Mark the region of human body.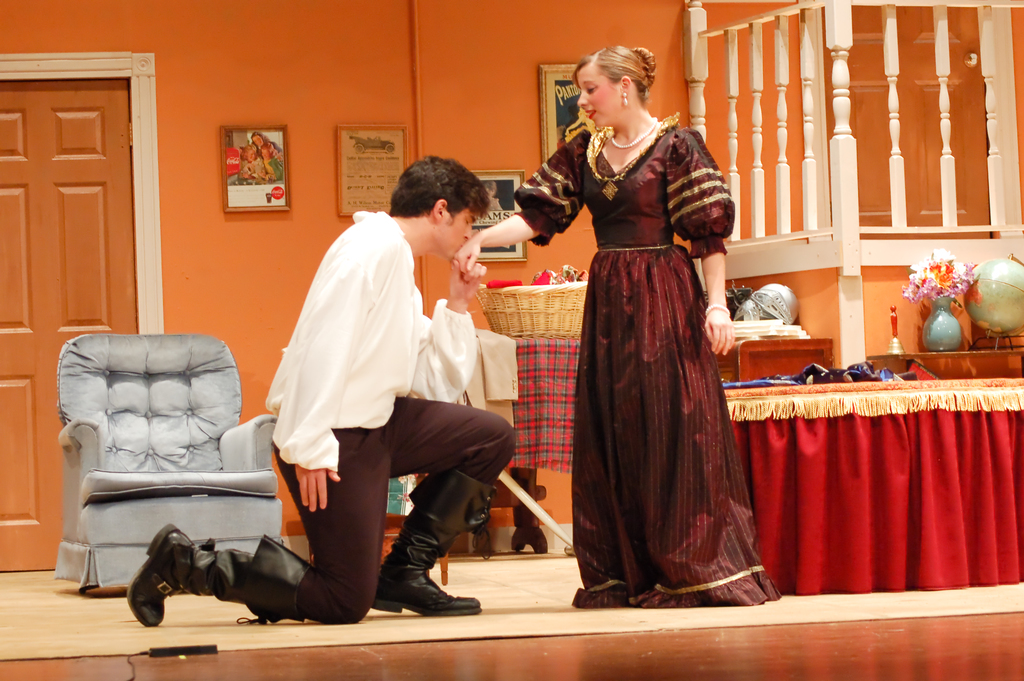
Region: (left=127, top=205, right=528, bottom=632).
